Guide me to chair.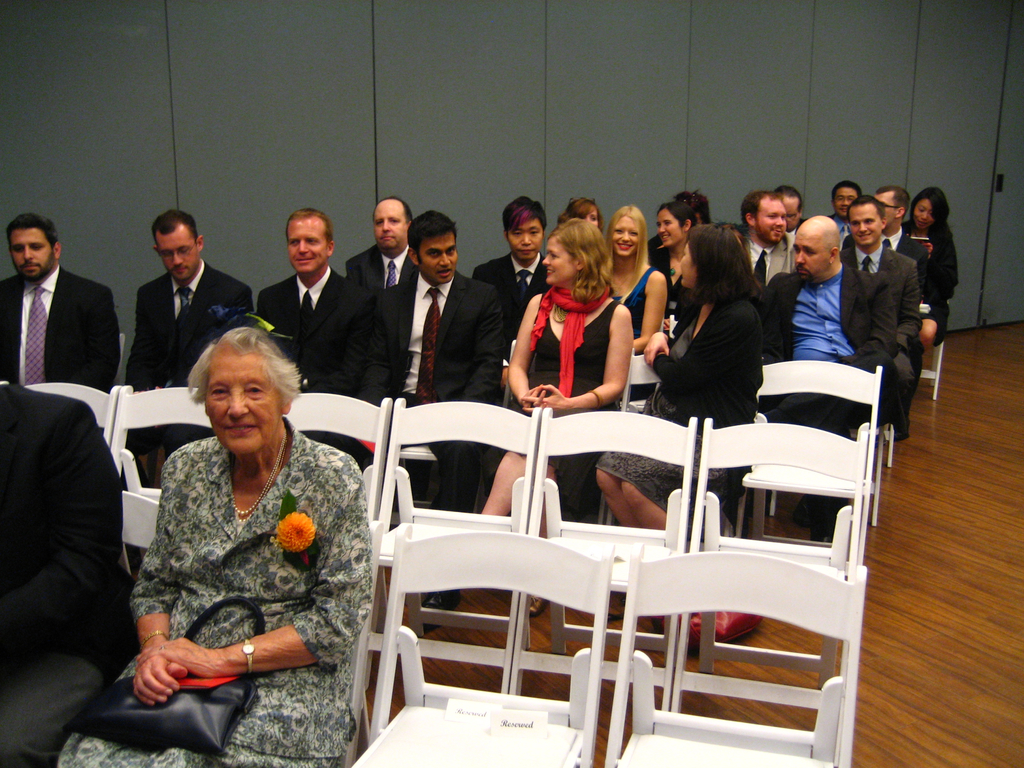
Guidance: box=[112, 387, 222, 486].
